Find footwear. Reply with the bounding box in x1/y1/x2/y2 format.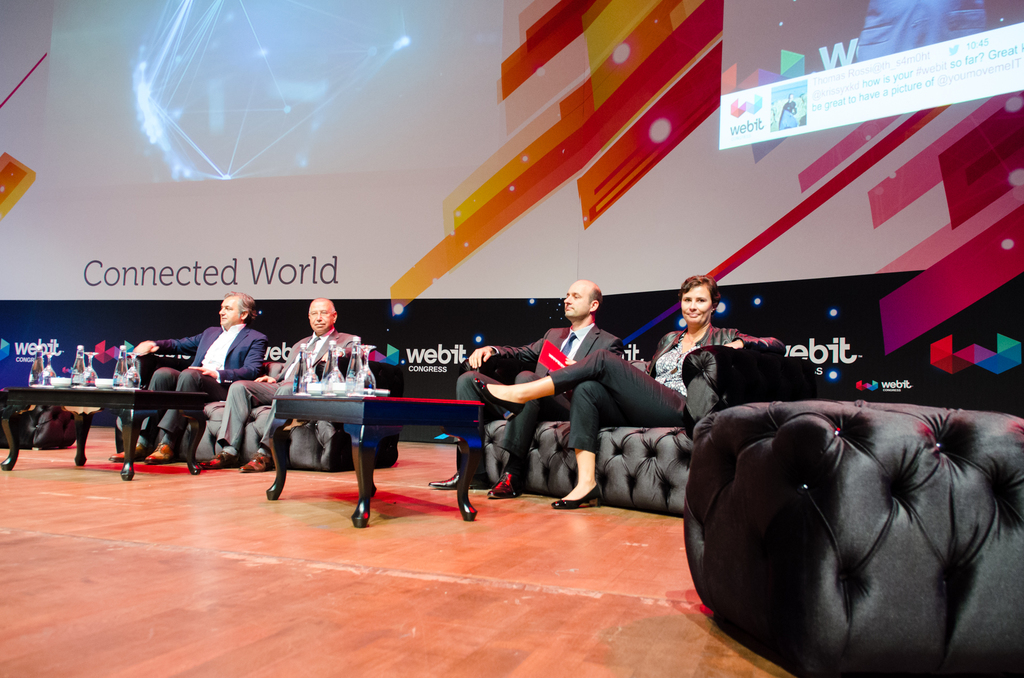
468/377/525/418.
